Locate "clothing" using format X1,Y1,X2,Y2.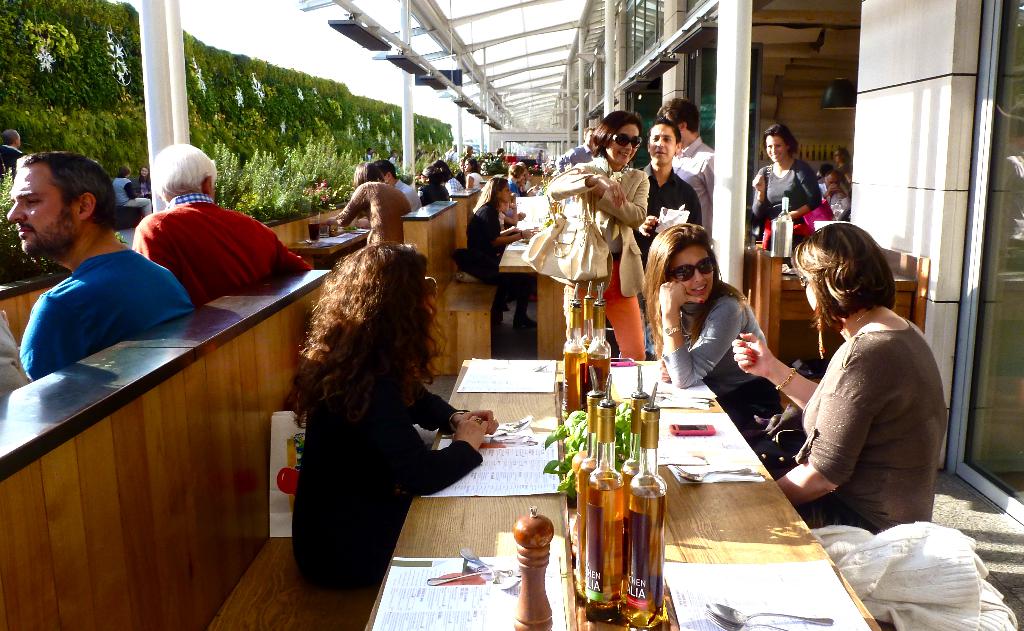
420,183,449,206.
